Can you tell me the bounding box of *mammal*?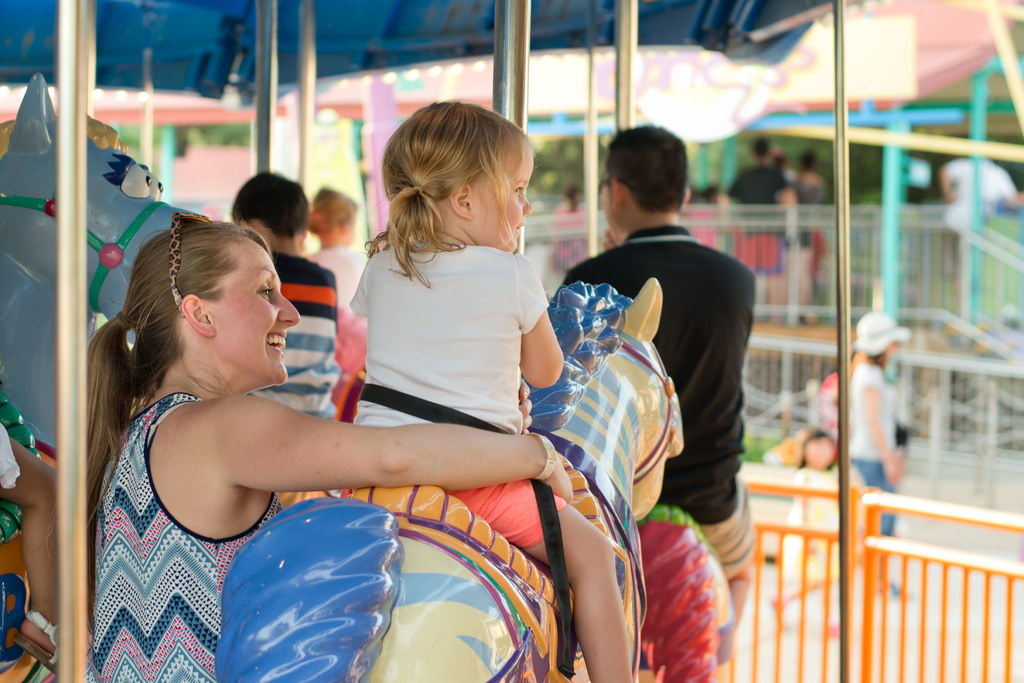
x1=598 y1=139 x2=772 y2=629.
